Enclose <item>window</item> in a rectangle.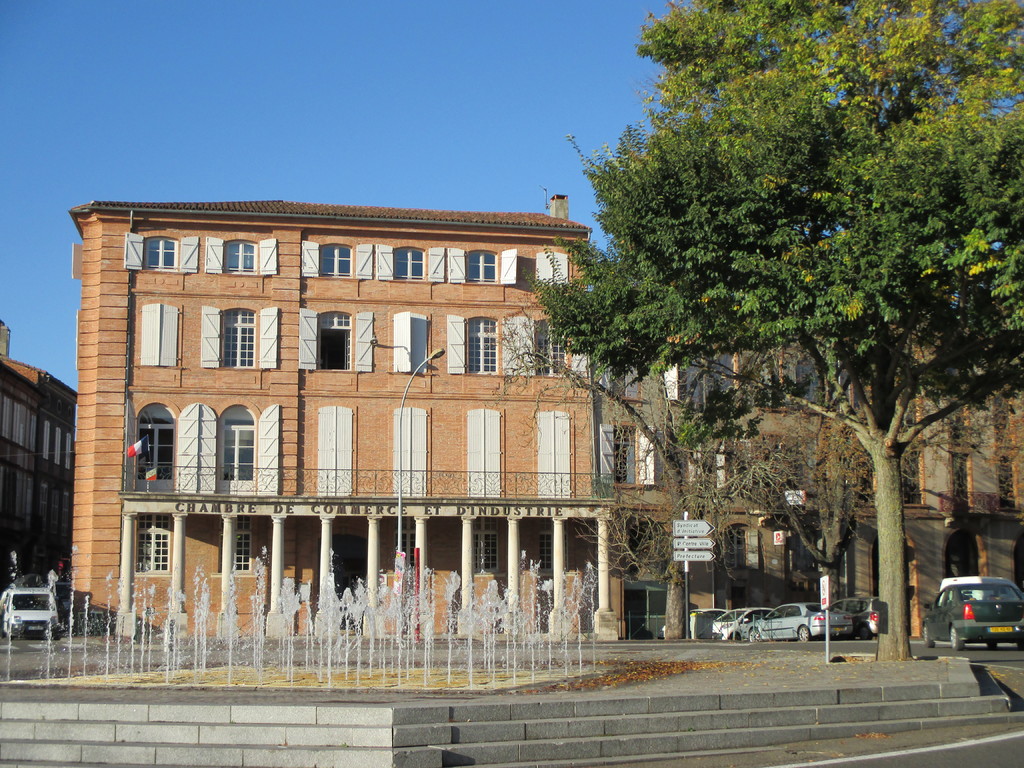
bbox=[724, 525, 752, 572].
